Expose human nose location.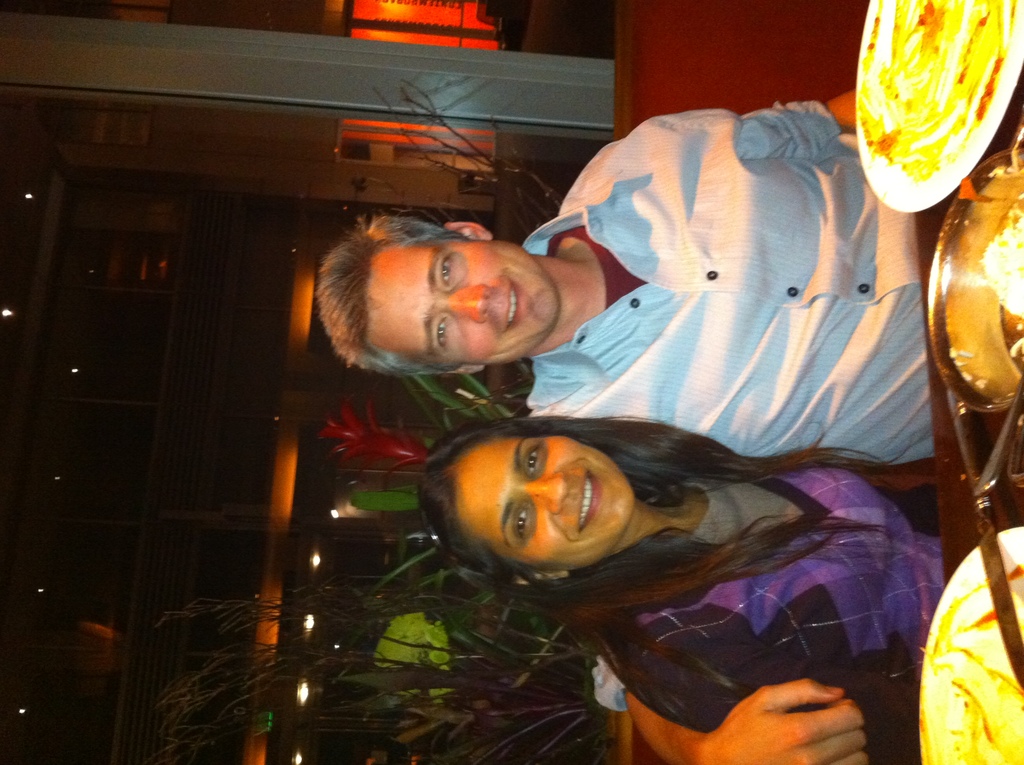
Exposed at (516,472,570,510).
